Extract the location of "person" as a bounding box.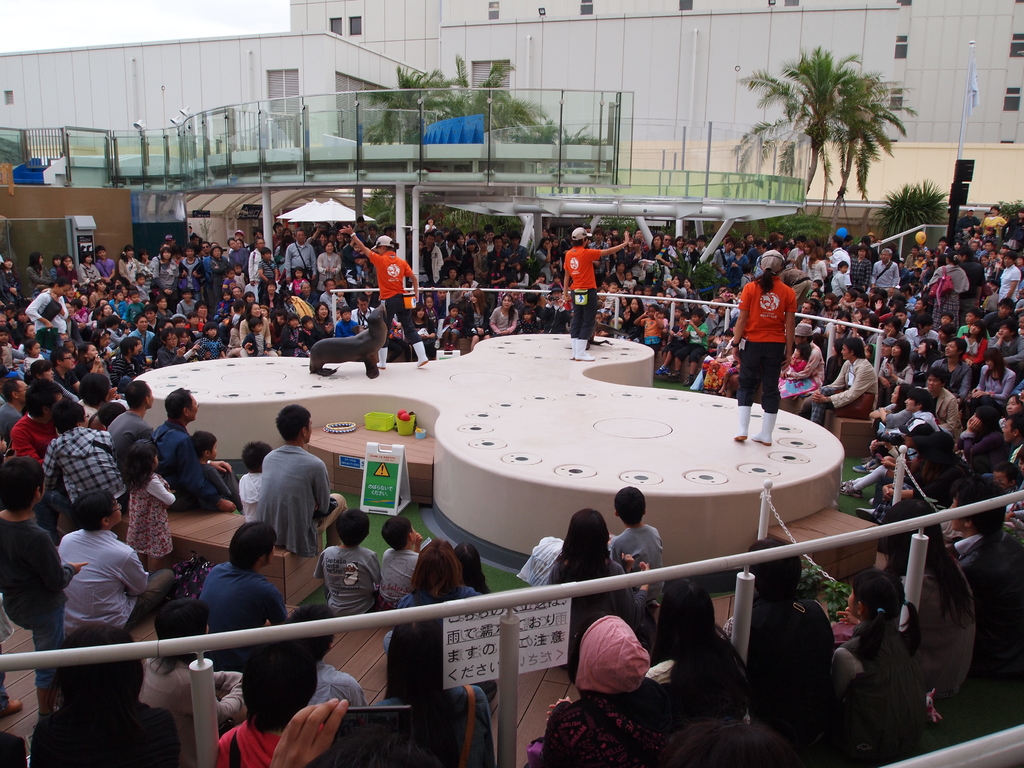
crop(663, 311, 667, 337).
